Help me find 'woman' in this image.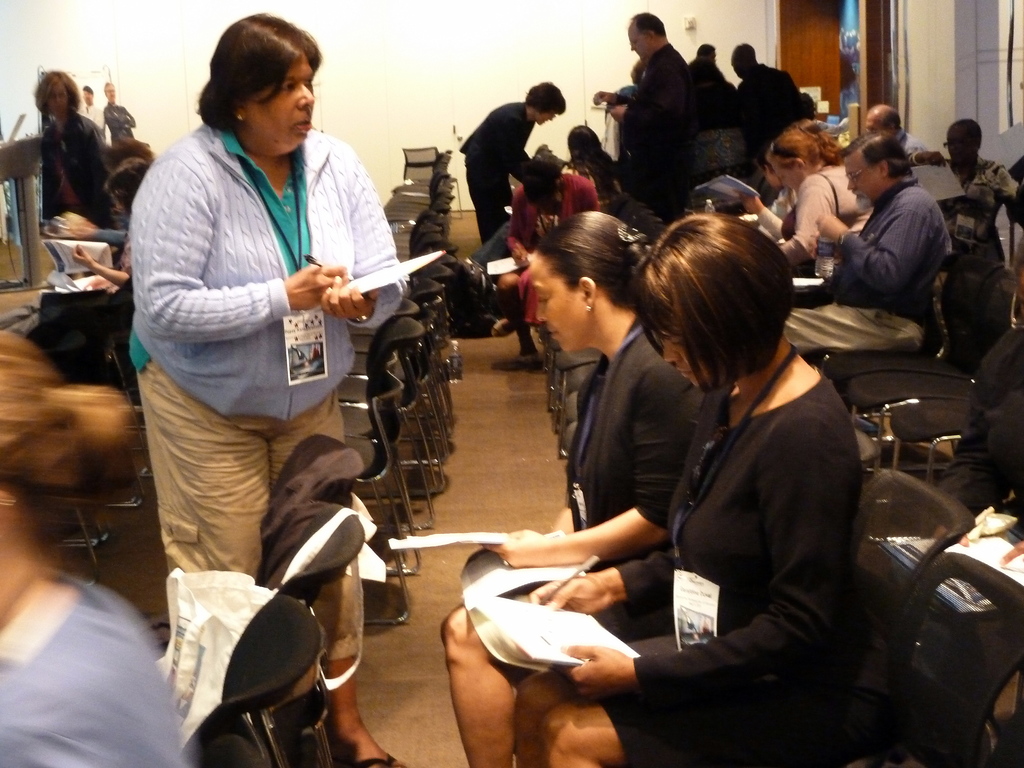
Found it: pyautogui.locateOnScreen(123, 0, 390, 672).
